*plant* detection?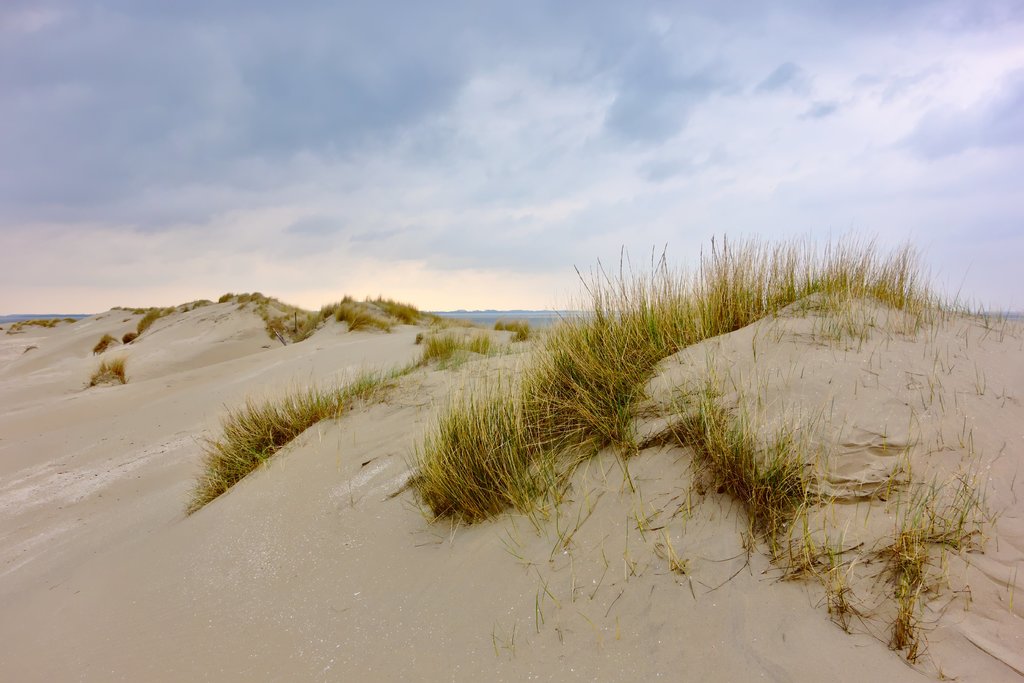
x1=215 y1=281 x2=295 y2=337
